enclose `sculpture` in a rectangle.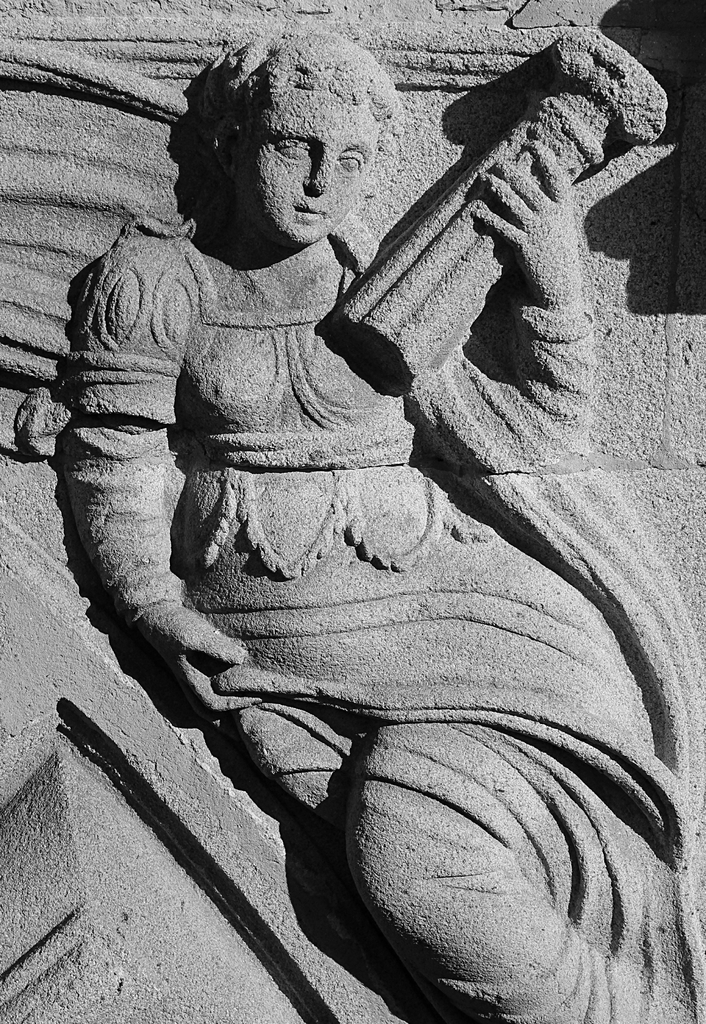
box(51, 1, 705, 990).
